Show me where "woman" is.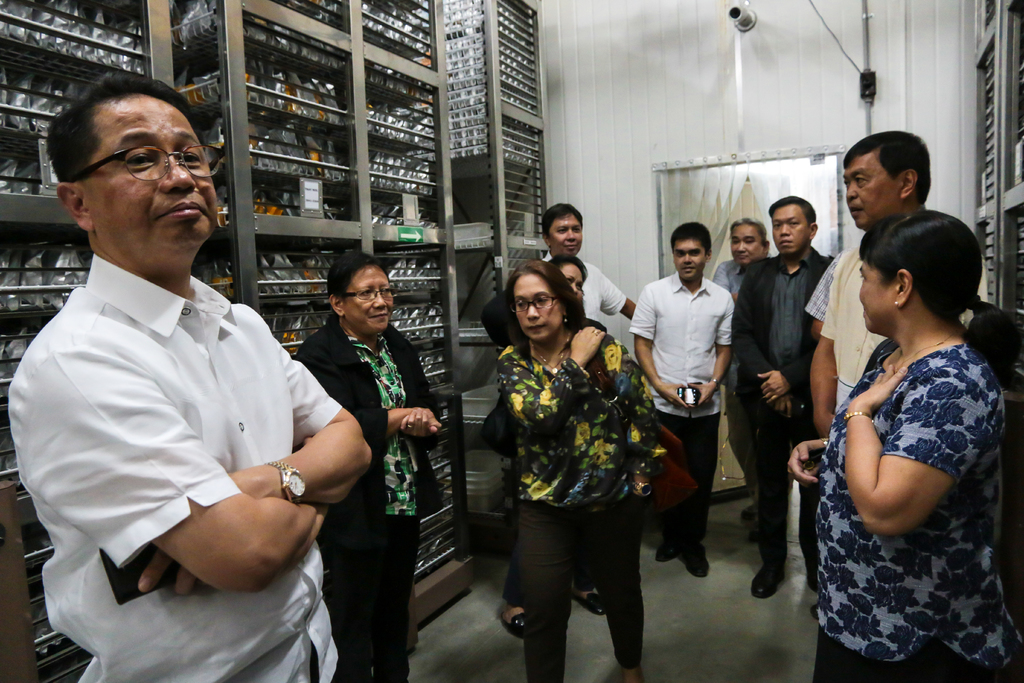
"woman" is at BBox(795, 137, 1007, 682).
